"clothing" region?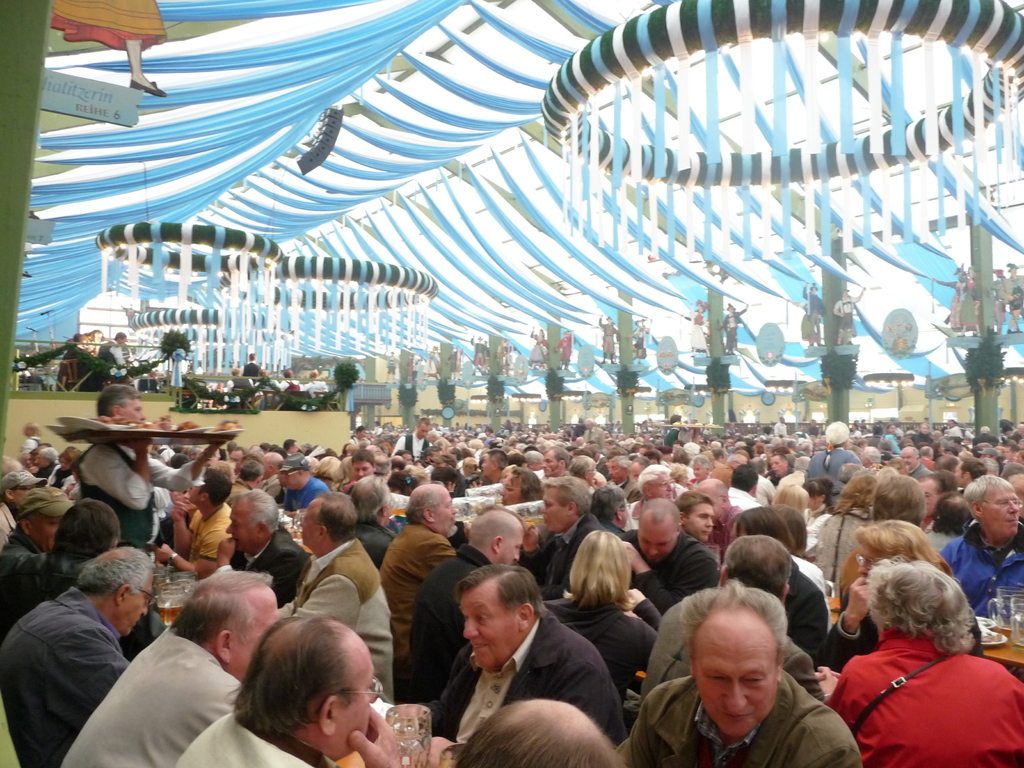
x1=358 y1=516 x2=387 y2=570
